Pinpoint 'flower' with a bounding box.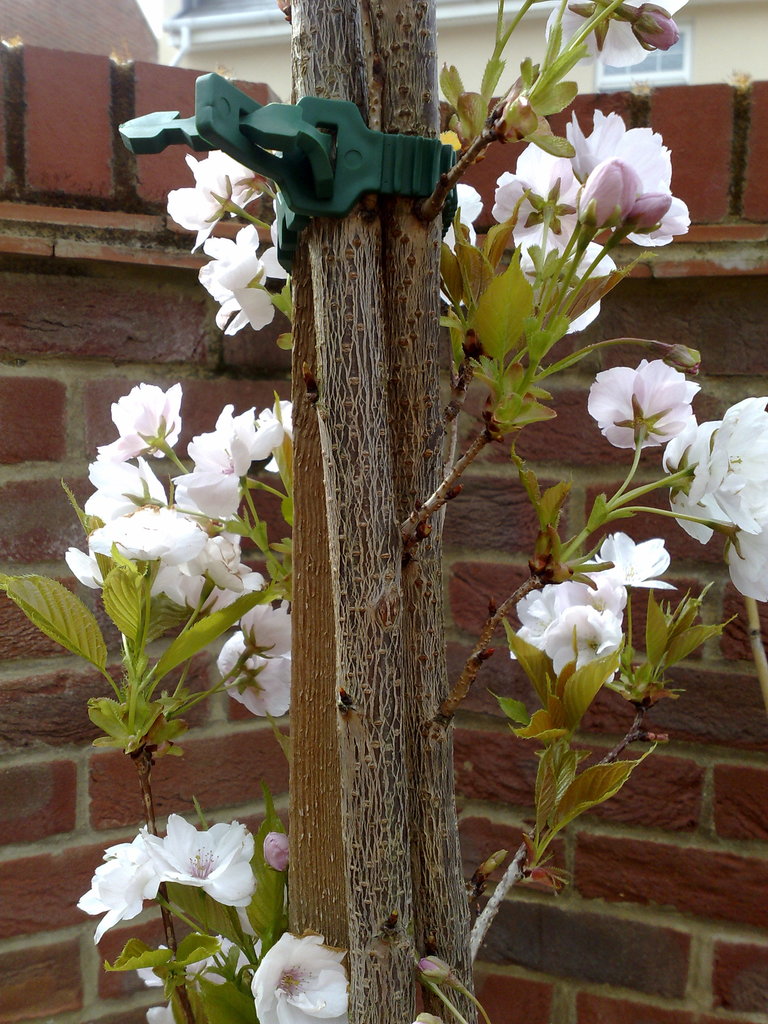
bbox=(191, 225, 276, 344).
